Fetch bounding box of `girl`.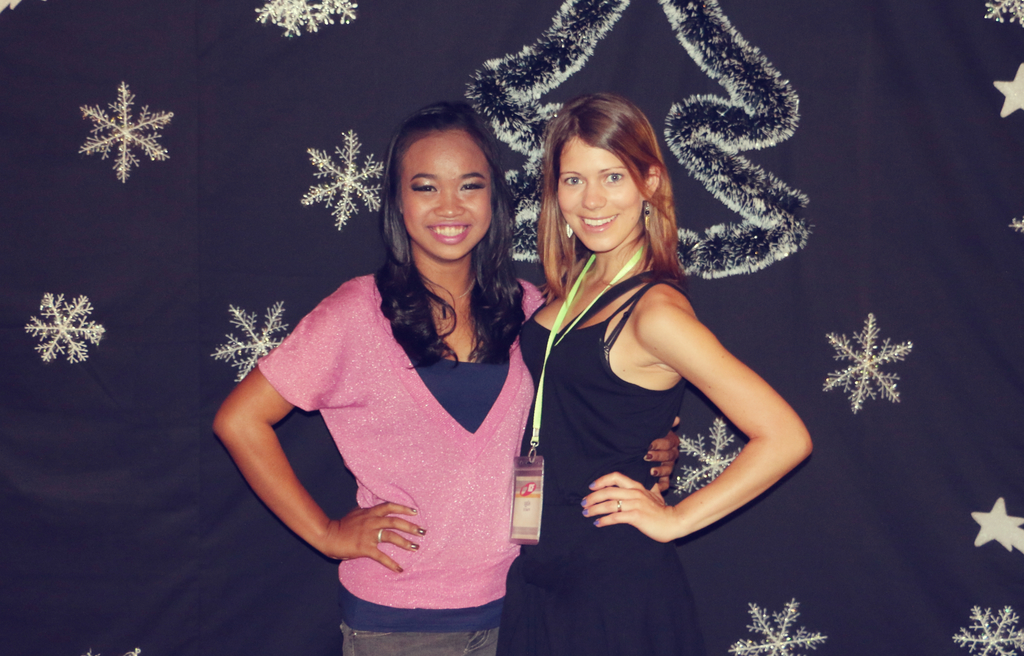
Bbox: (212, 104, 678, 655).
